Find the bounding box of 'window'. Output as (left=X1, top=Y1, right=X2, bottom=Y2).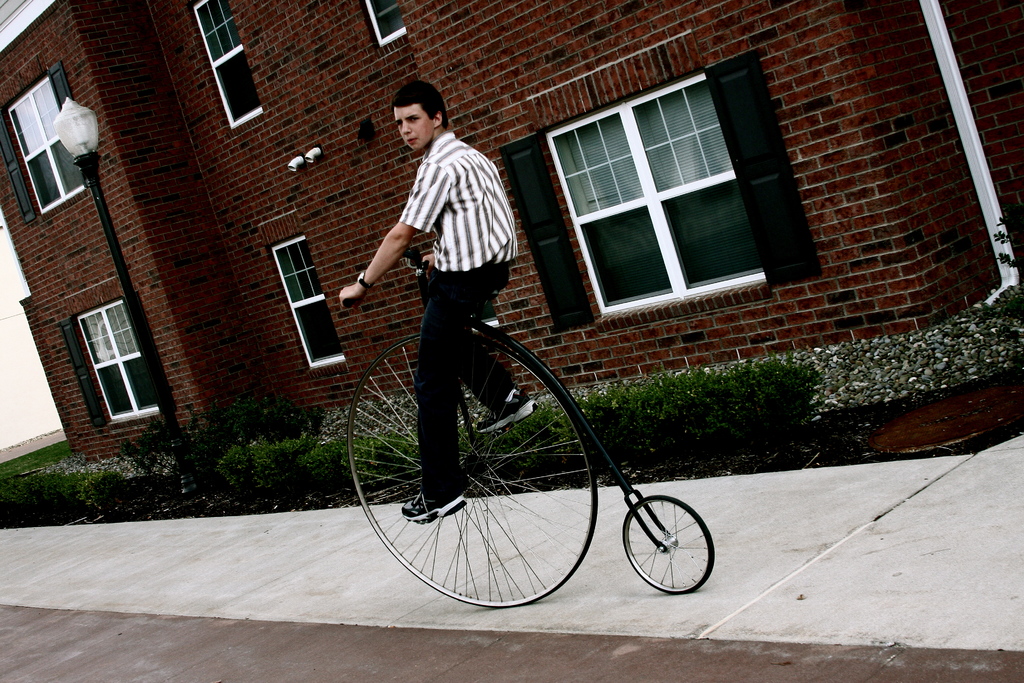
(left=543, top=71, right=778, bottom=309).
